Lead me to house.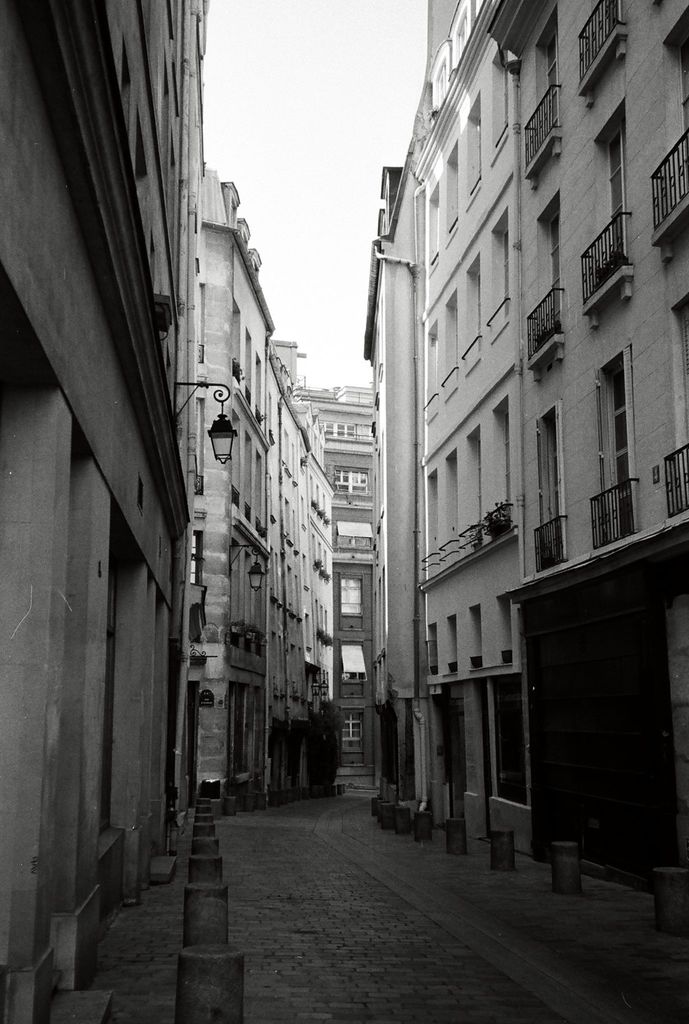
Lead to bbox=(292, 385, 381, 774).
